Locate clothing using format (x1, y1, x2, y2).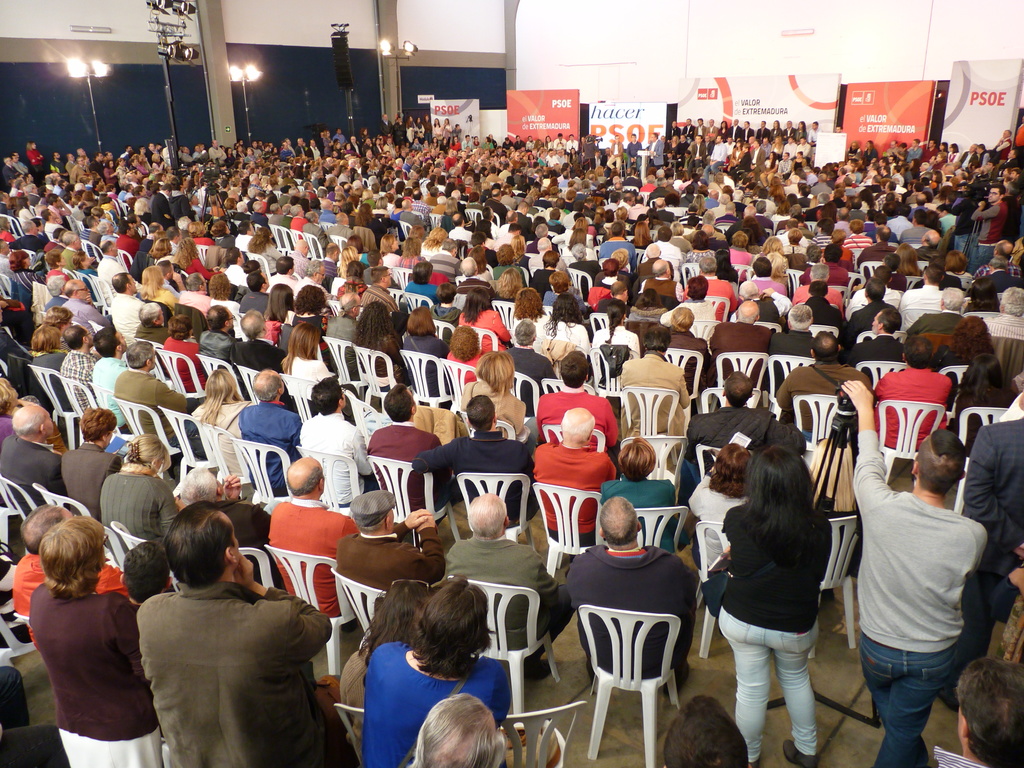
(457, 304, 509, 352).
